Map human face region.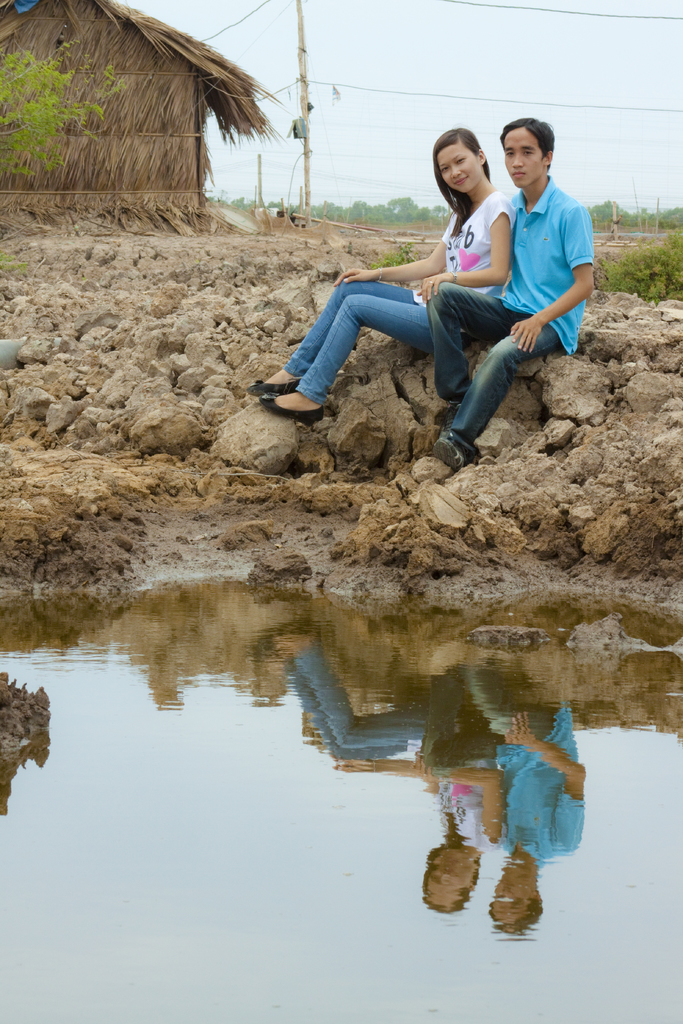
Mapped to 496 125 543 196.
